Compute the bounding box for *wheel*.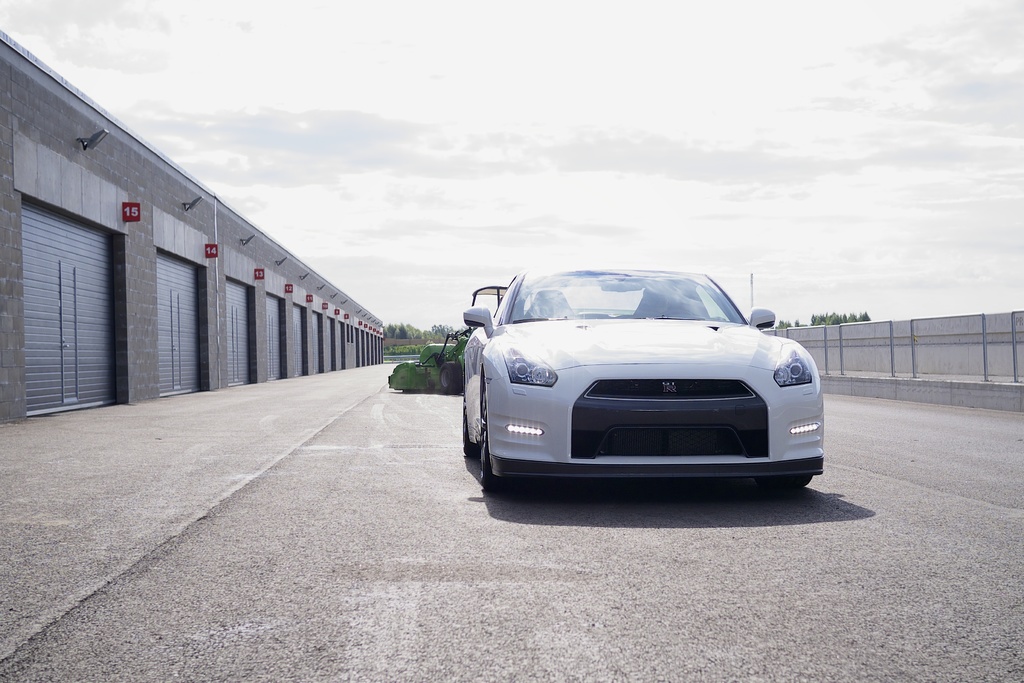
bbox(441, 362, 461, 392).
